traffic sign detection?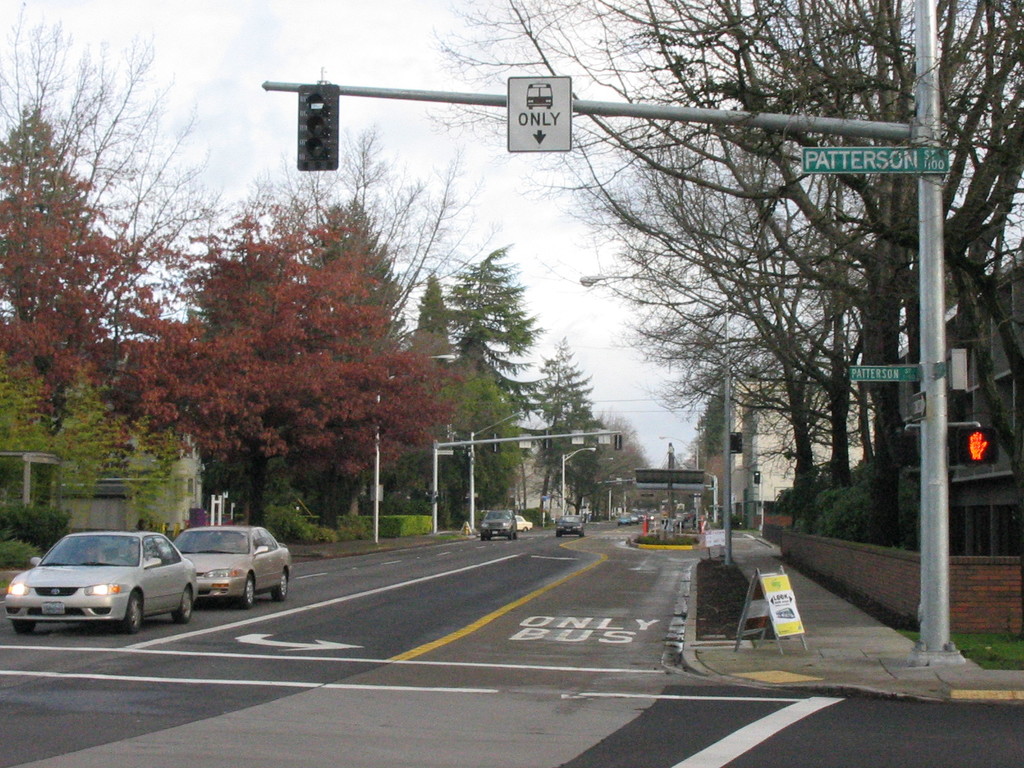
locate(509, 71, 571, 156)
